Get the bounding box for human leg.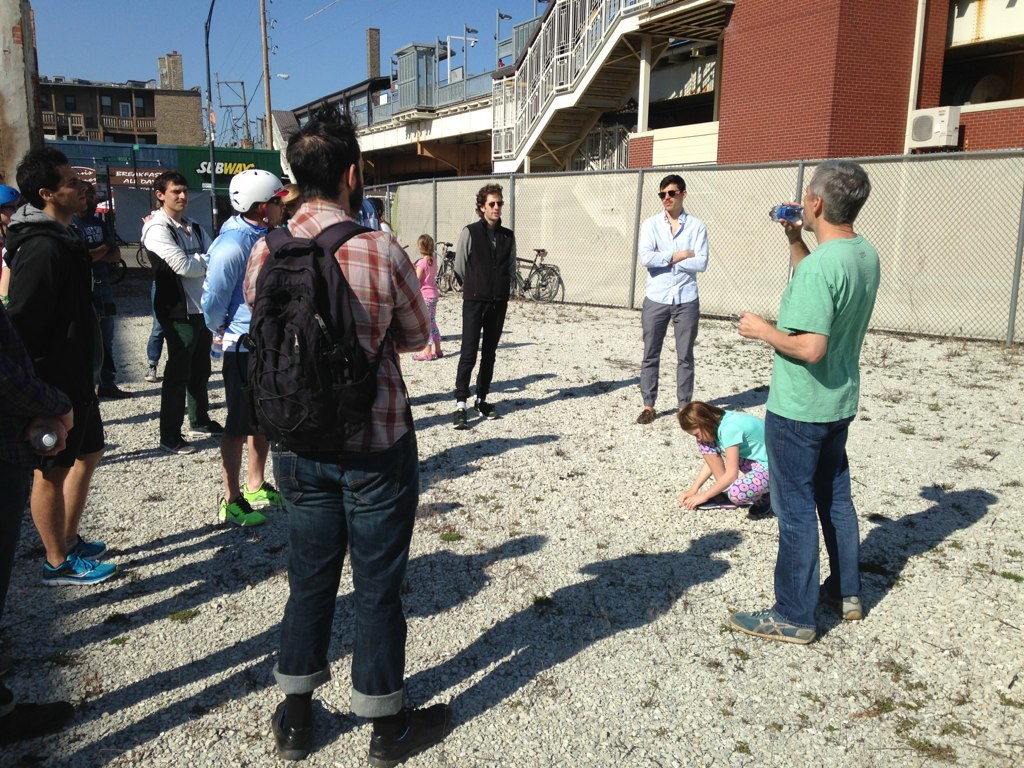
(150, 276, 170, 384).
